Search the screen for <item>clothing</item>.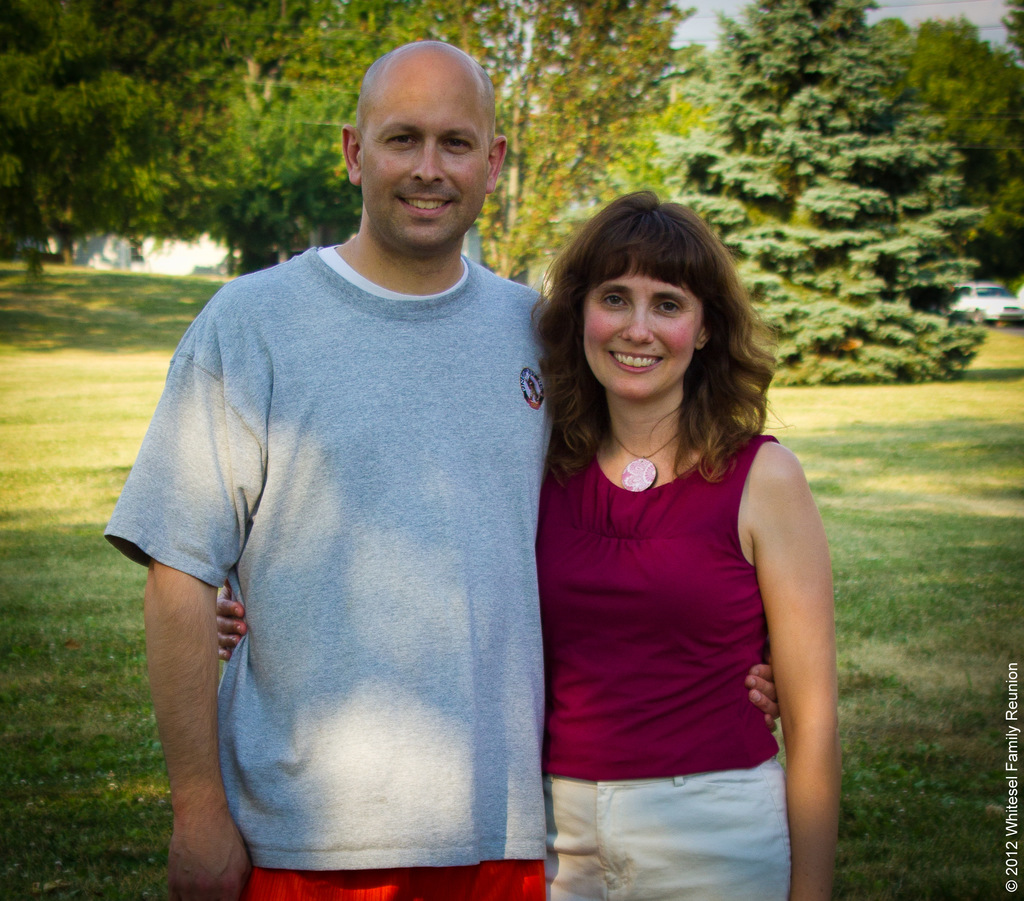
Found at (539,433,799,900).
